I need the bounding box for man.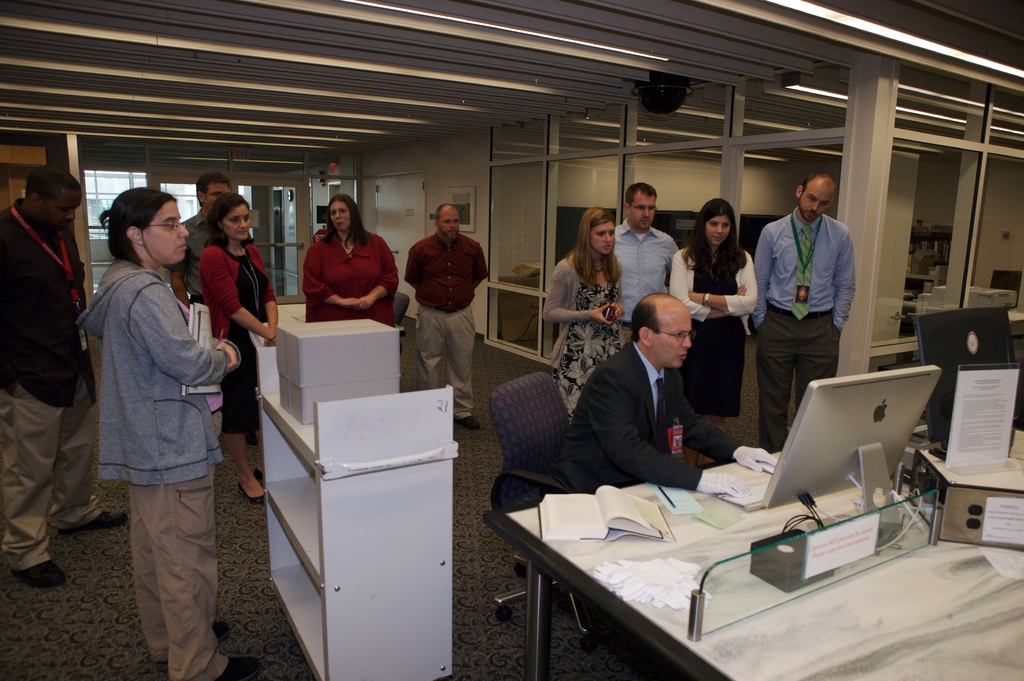
Here it is: left=615, top=181, right=676, bottom=342.
